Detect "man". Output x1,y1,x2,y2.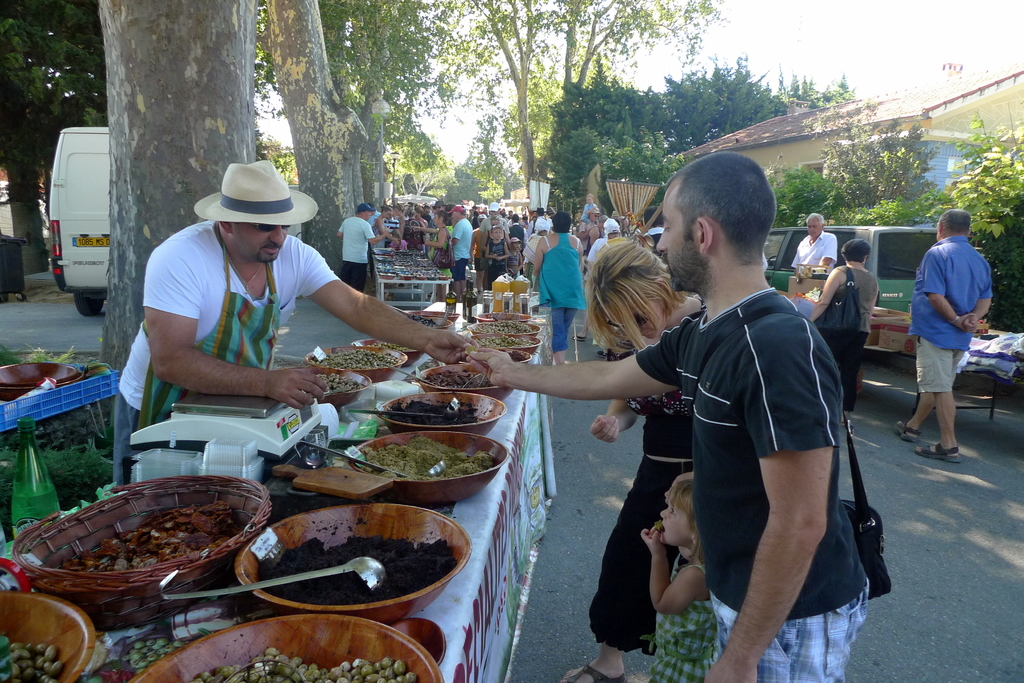
788,209,840,278.
